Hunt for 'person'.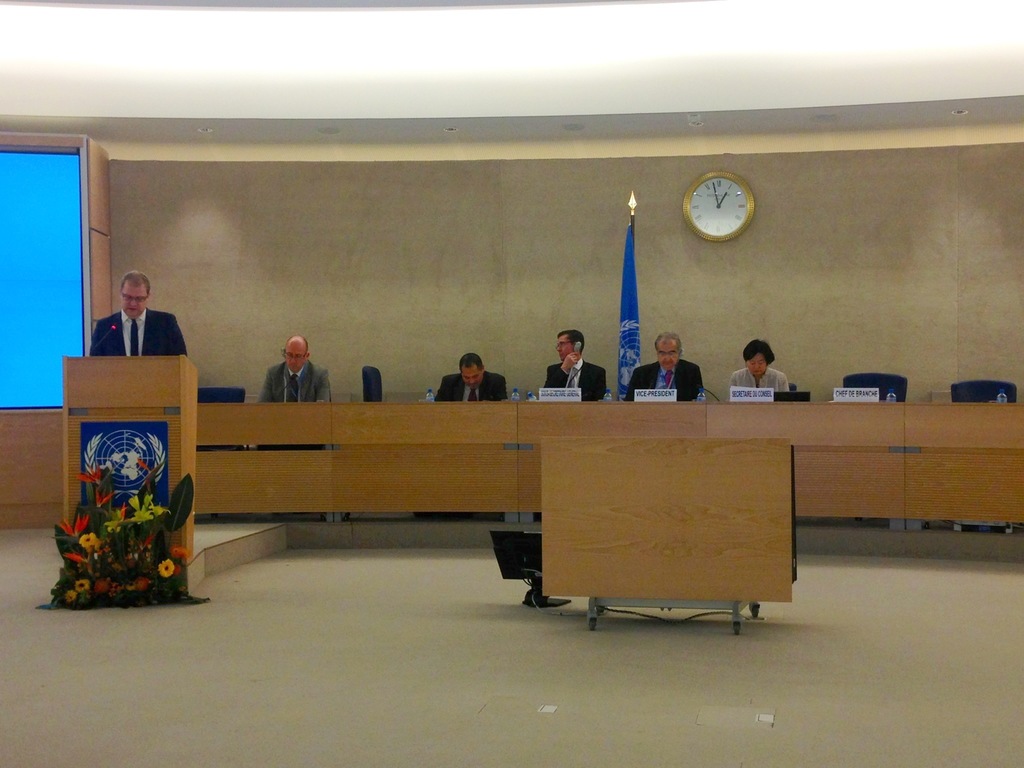
Hunted down at left=436, top=349, right=508, bottom=404.
